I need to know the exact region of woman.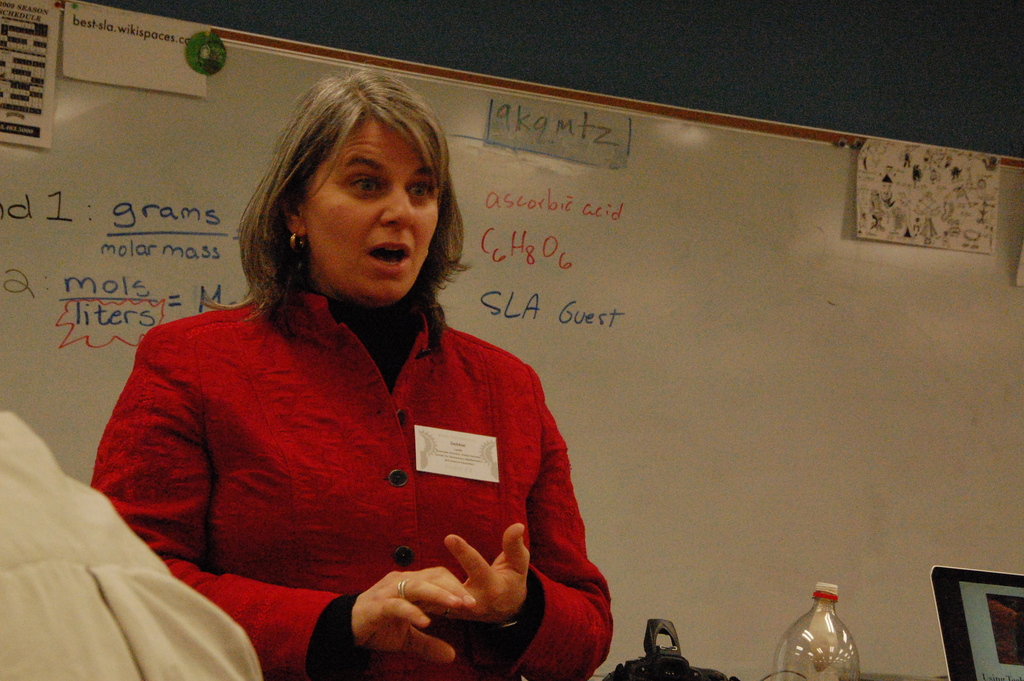
Region: box=[118, 82, 660, 680].
